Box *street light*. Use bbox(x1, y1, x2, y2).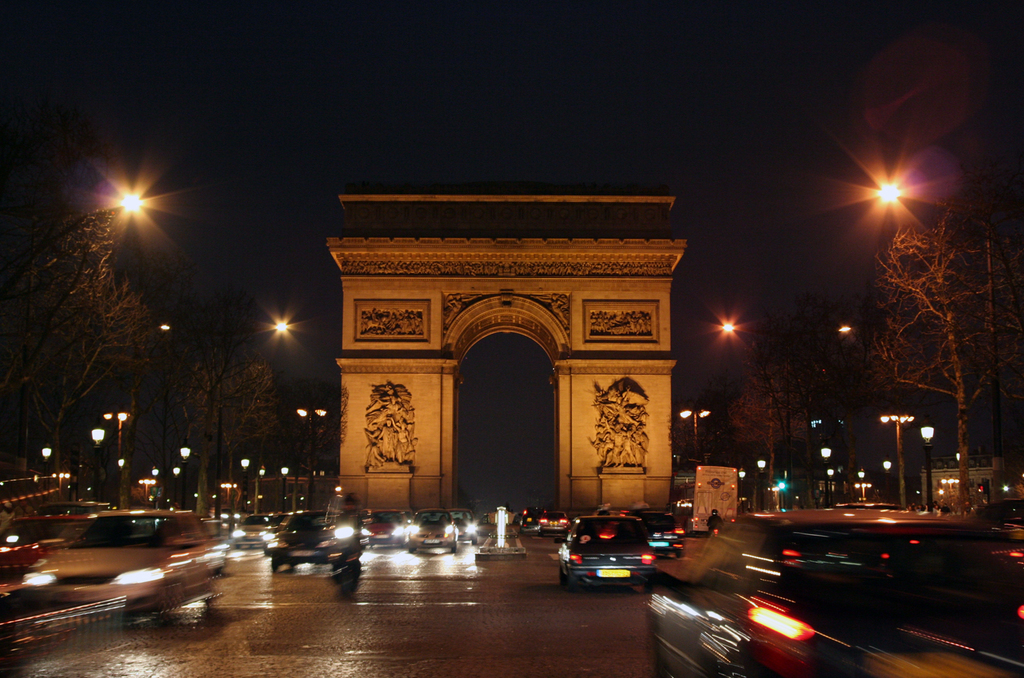
bbox(200, 318, 290, 506).
